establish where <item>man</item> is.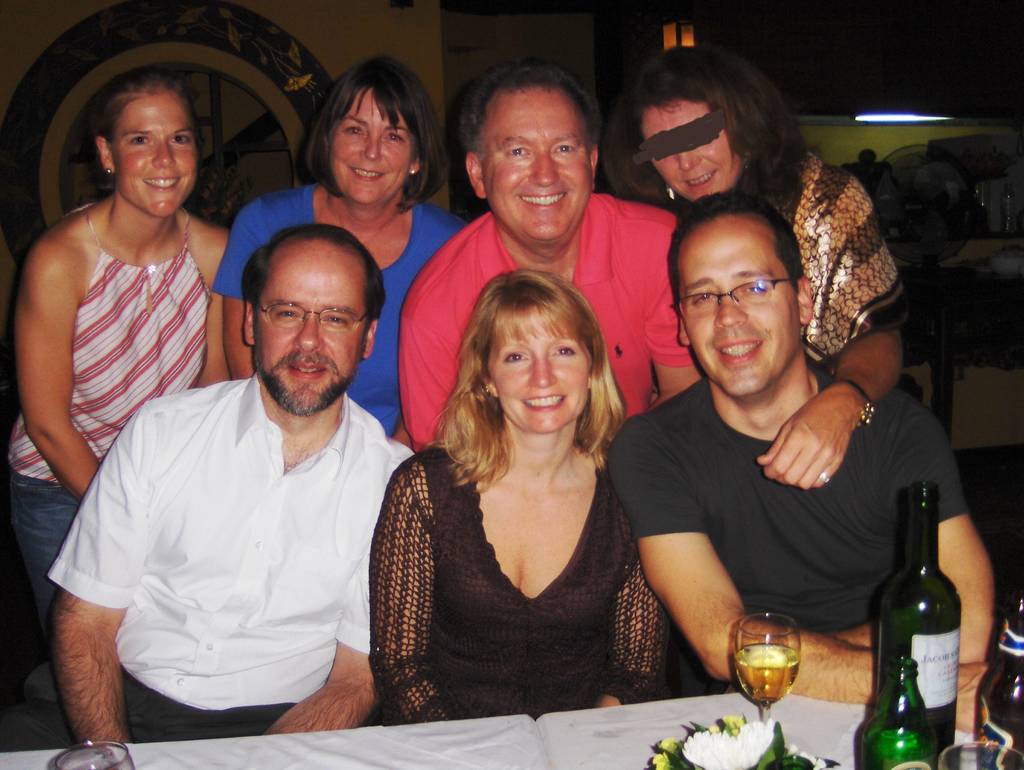
Established at 605/189/994/729.
